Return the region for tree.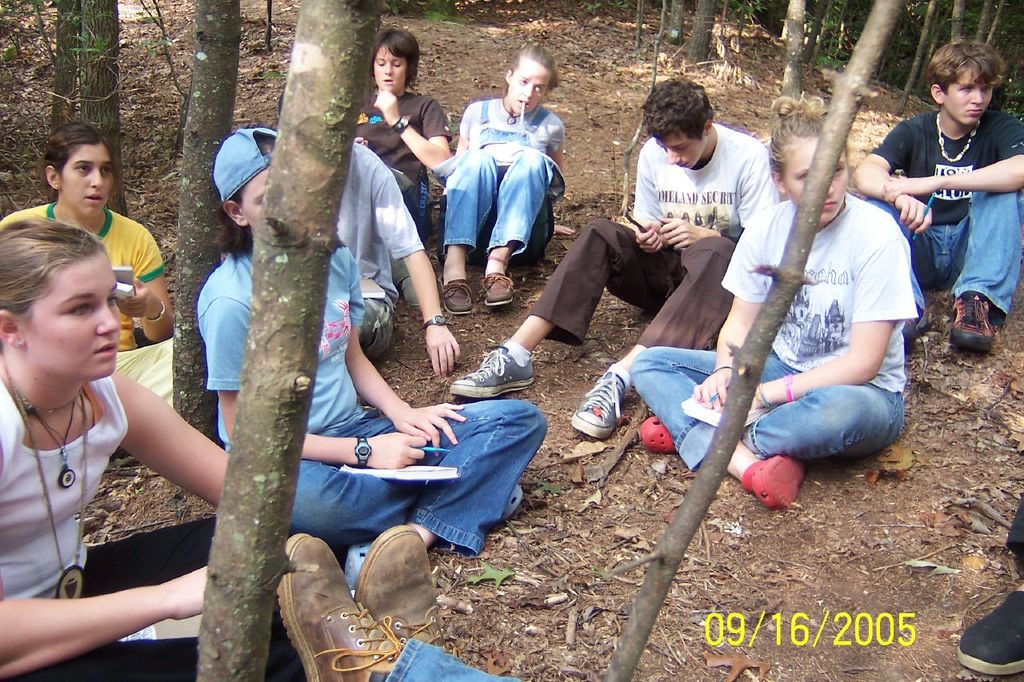
903, 0, 931, 111.
